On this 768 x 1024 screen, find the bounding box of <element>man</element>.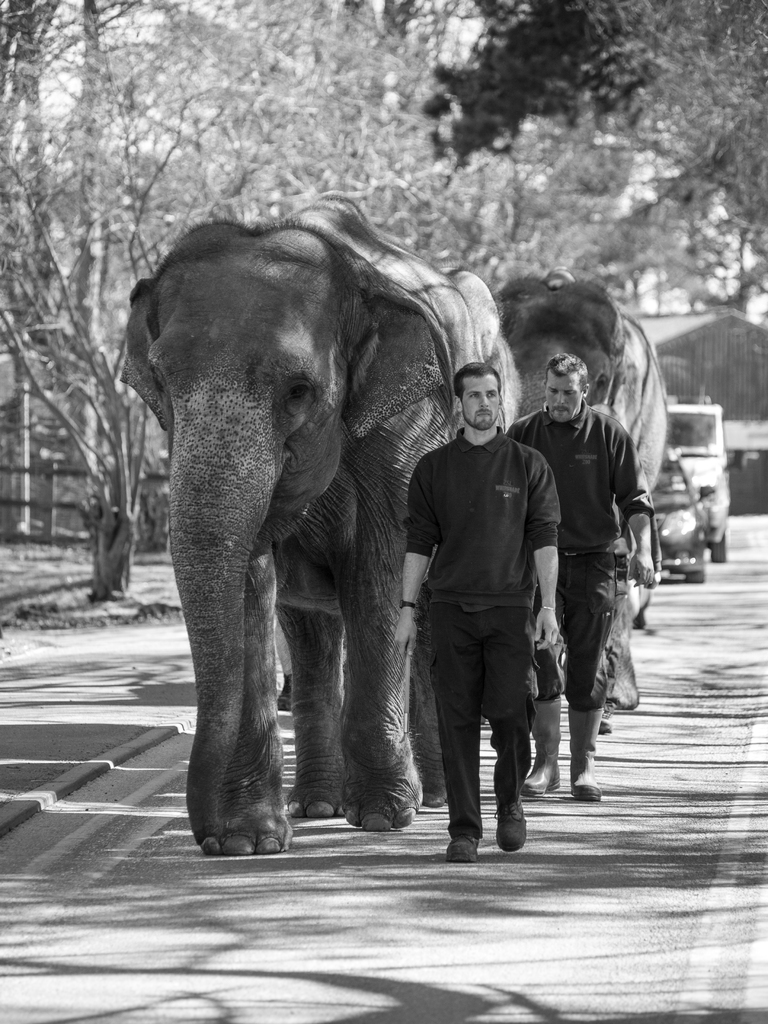
Bounding box: <region>528, 314, 669, 804</region>.
